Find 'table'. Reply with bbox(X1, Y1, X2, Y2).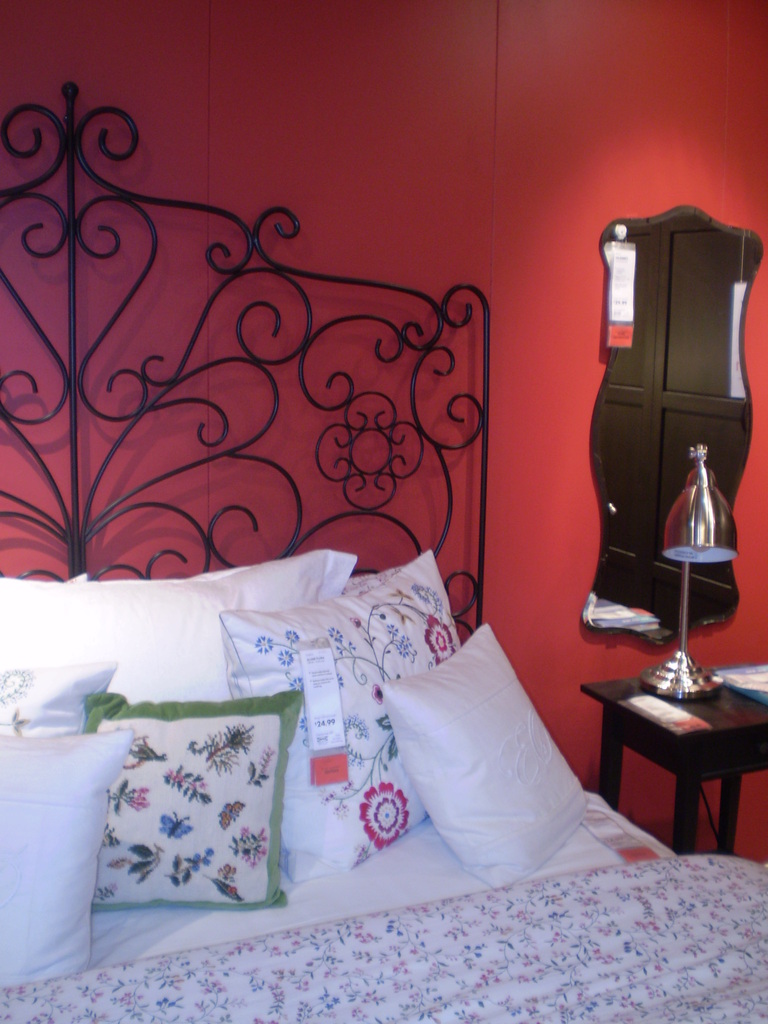
bbox(583, 665, 767, 854).
